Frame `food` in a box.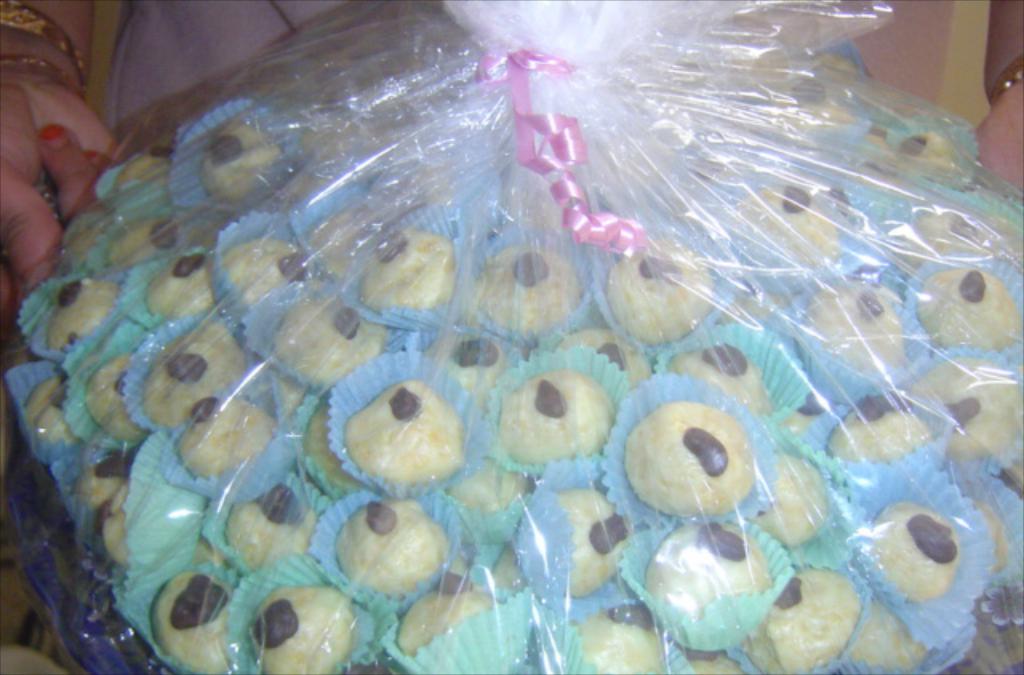
{"left": 34, "top": 0, "right": 944, "bottom": 667}.
